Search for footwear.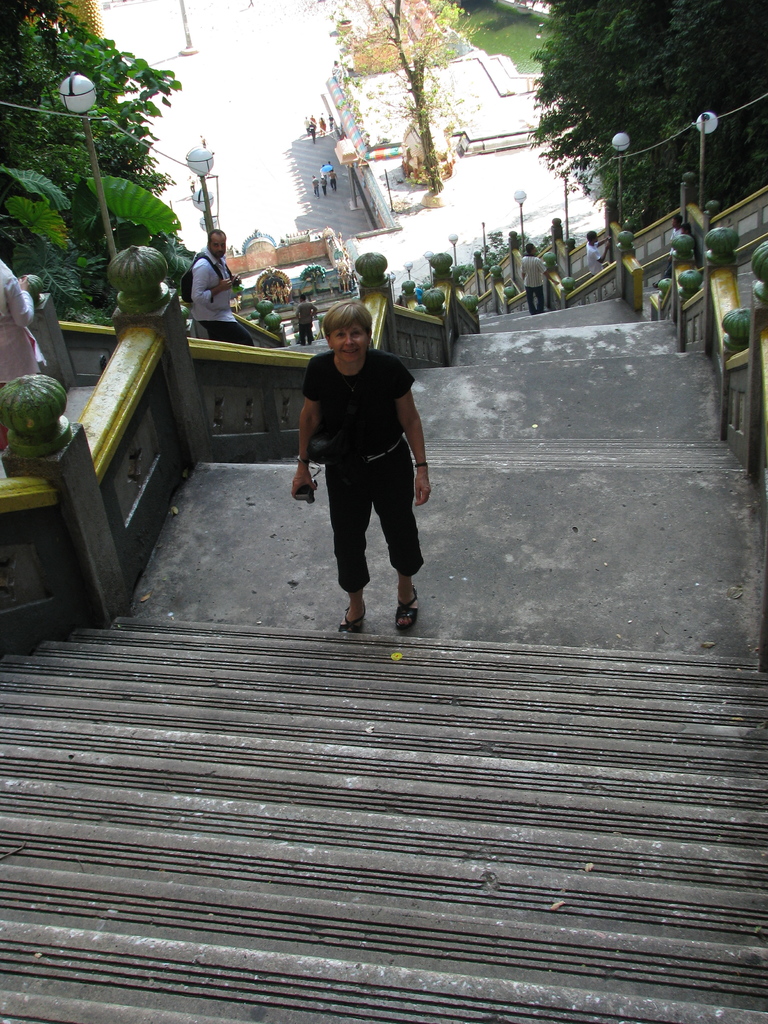
Found at detection(337, 610, 363, 634).
